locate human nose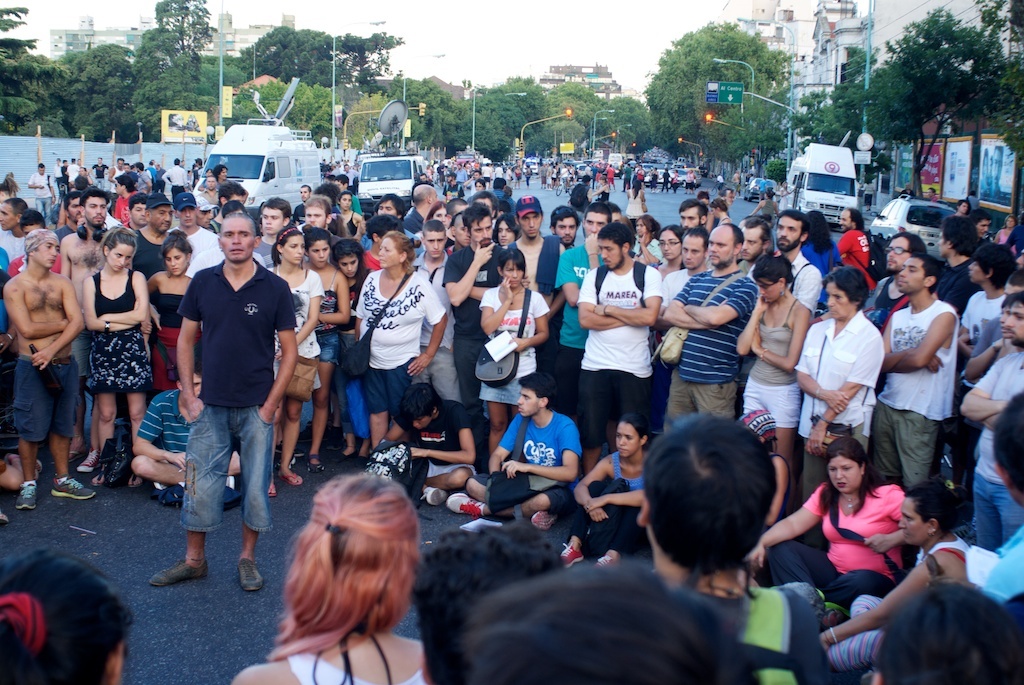
x1=381 y1=248 x2=384 y2=257
